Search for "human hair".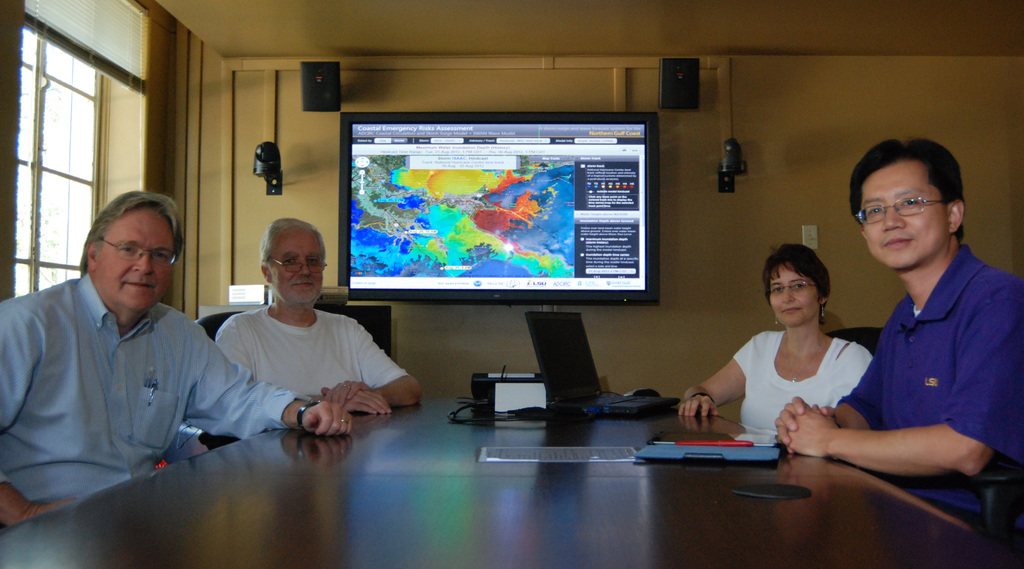
Found at BBox(259, 218, 326, 288).
